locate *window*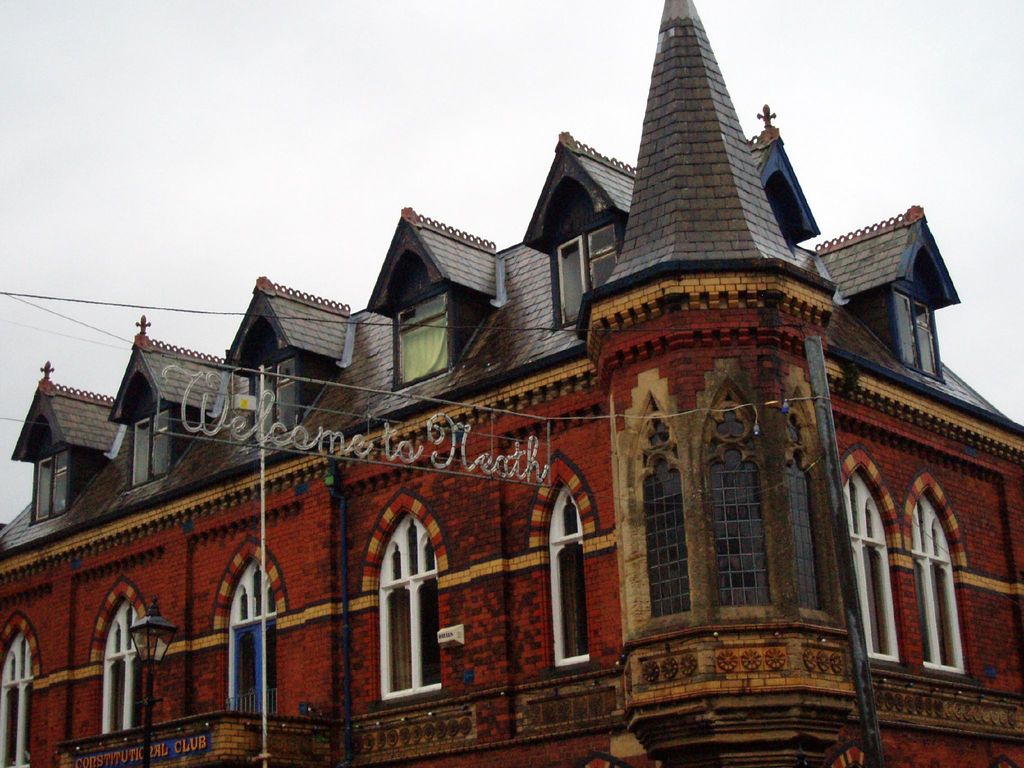
<region>548, 493, 592, 669</region>
